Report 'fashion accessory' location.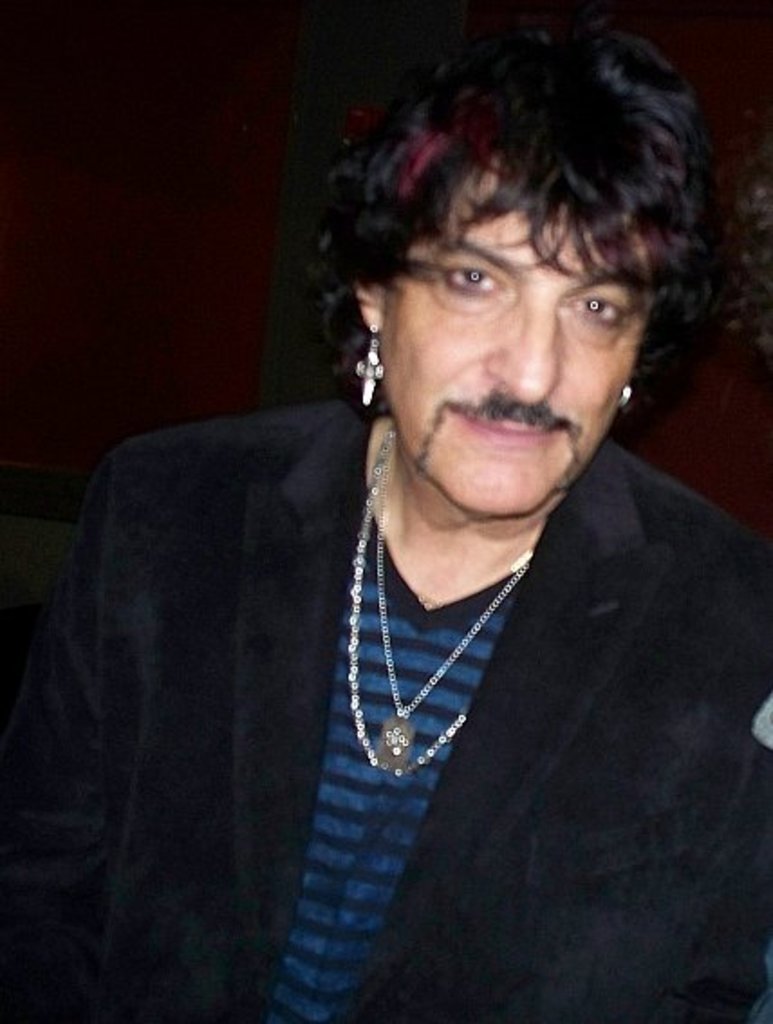
Report: (left=618, top=385, right=632, bottom=406).
